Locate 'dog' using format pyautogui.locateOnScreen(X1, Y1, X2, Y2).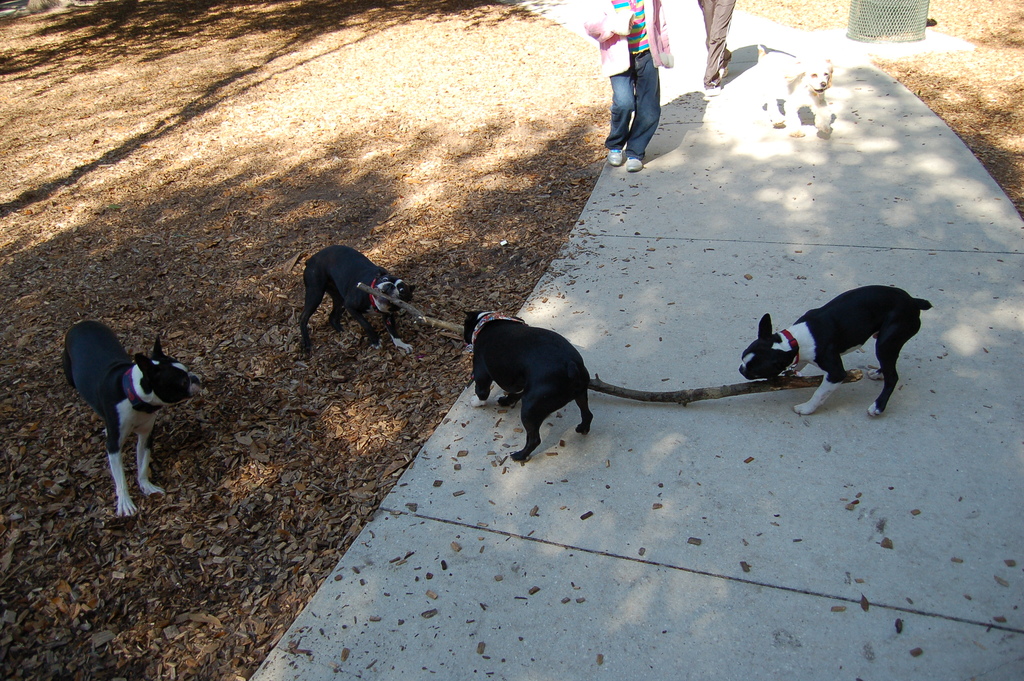
pyautogui.locateOnScreen(735, 283, 937, 416).
